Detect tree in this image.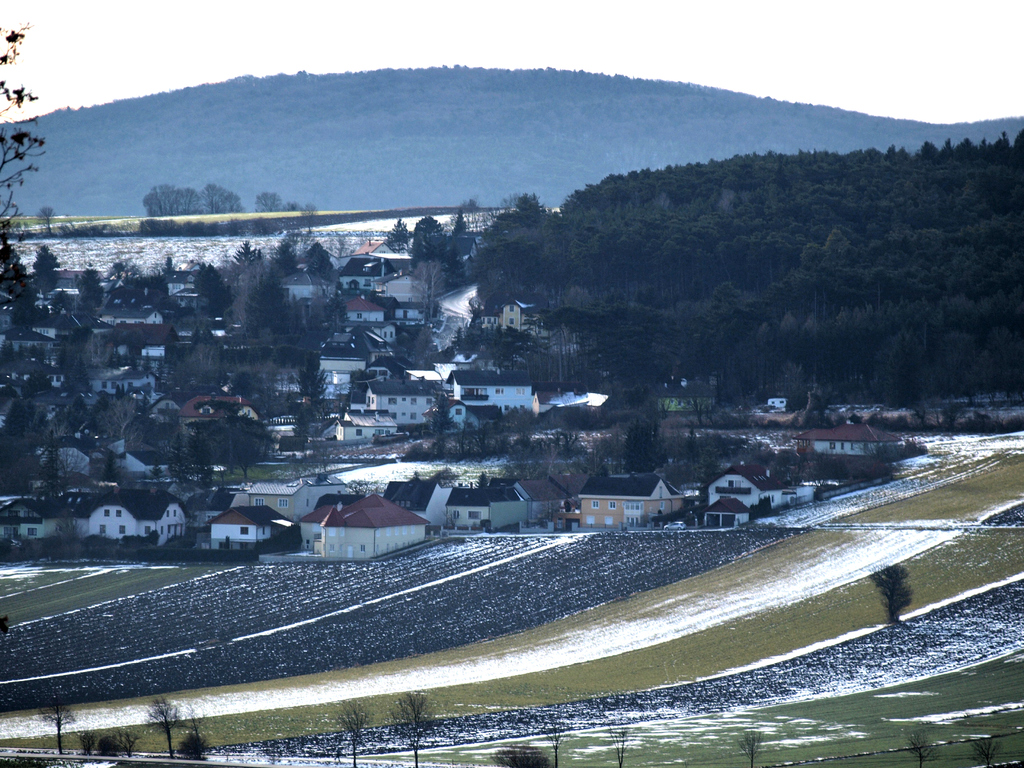
Detection: {"x1": 875, "y1": 563, "x2": 911, "y2": 632}.
